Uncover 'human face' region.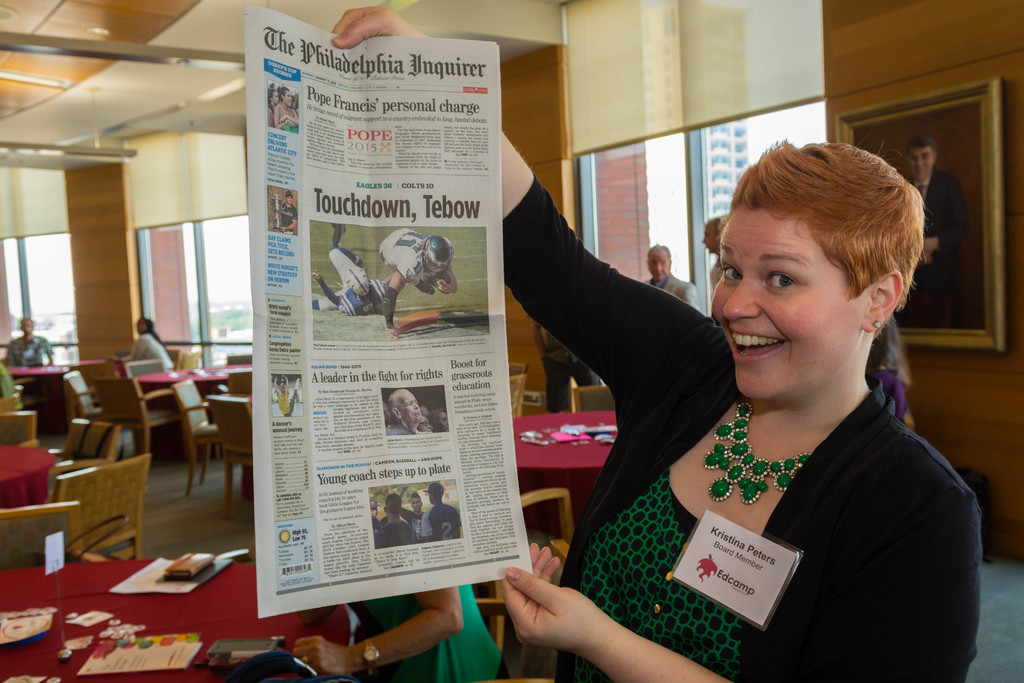
Uncovered: 711,204,865,402.
